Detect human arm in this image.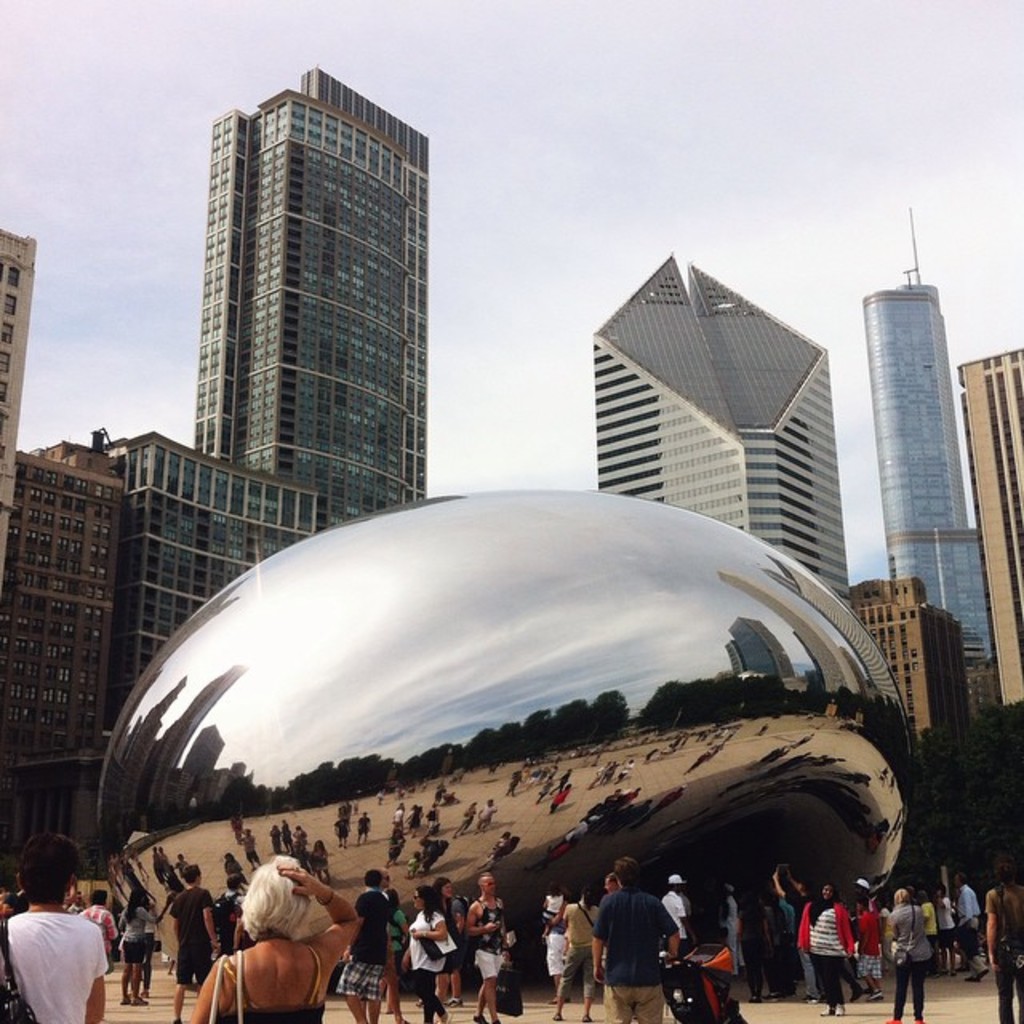
Detection: box(662, 902, 685, 962).
